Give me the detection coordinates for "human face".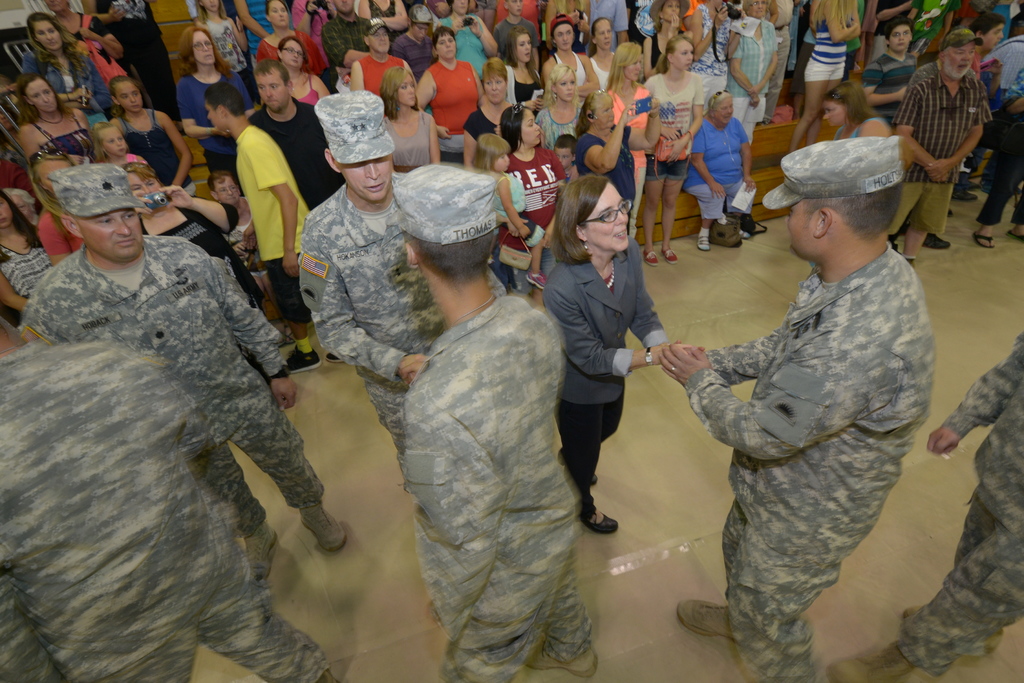
674:33:696:68.
